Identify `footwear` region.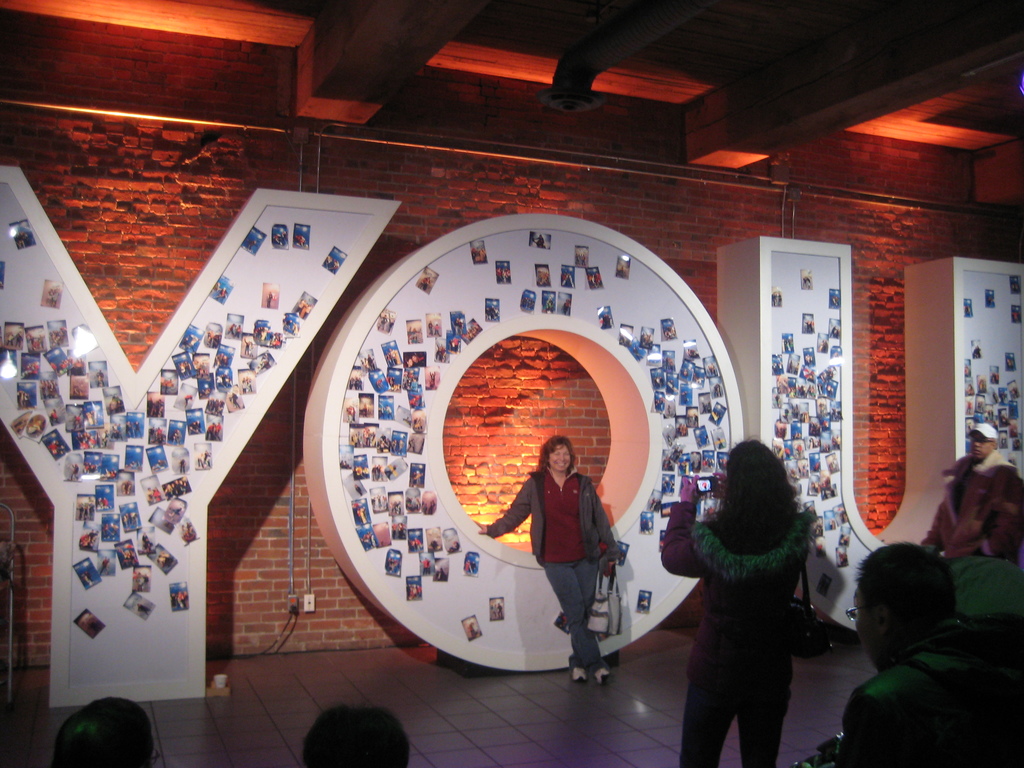
Region: {"x1": 568, "y1": 659, "x2": 589, "y2": 682}.
